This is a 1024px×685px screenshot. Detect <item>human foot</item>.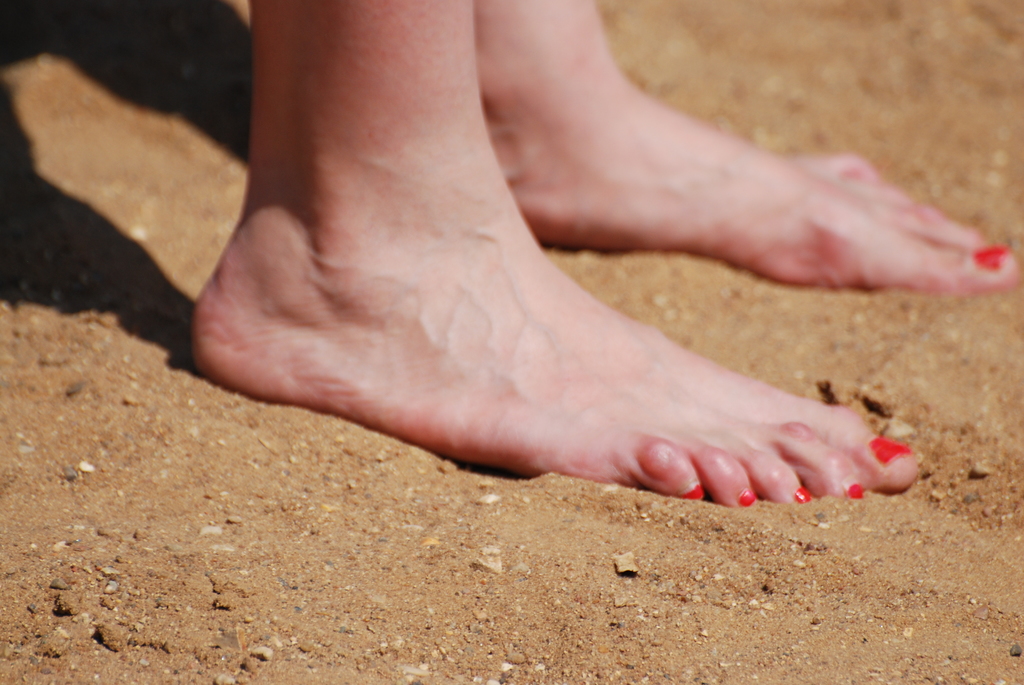
Rect(493, 55, 1016, 292).
